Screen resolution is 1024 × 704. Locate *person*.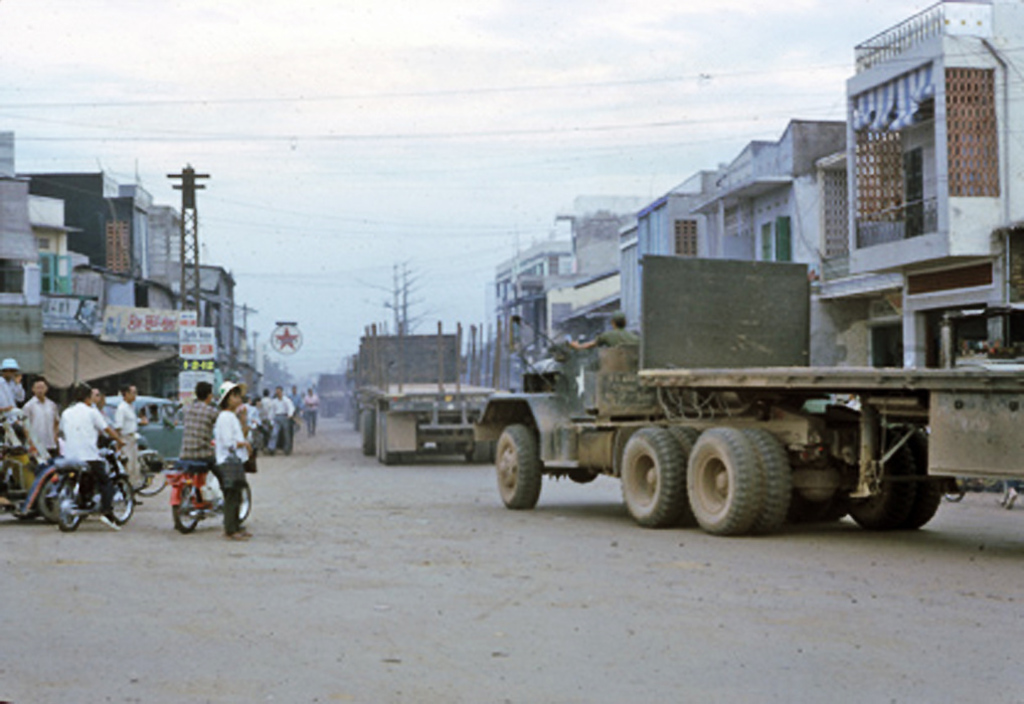
bbox=(21, 372, 62, 465).
